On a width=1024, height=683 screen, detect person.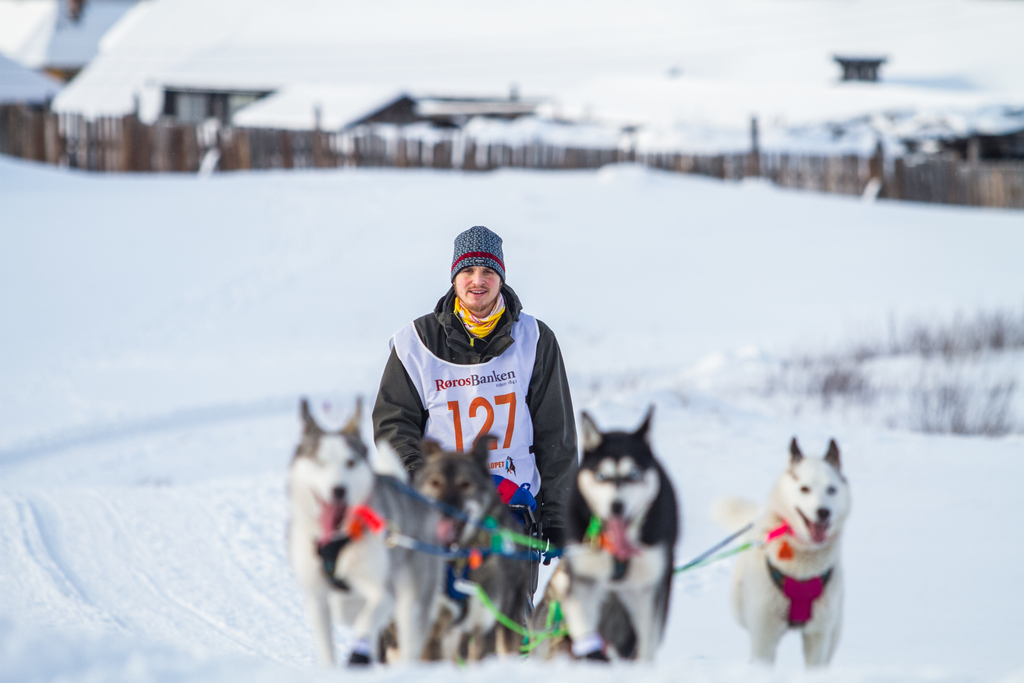
(left=367, top=222, right=582, bottom=654).
